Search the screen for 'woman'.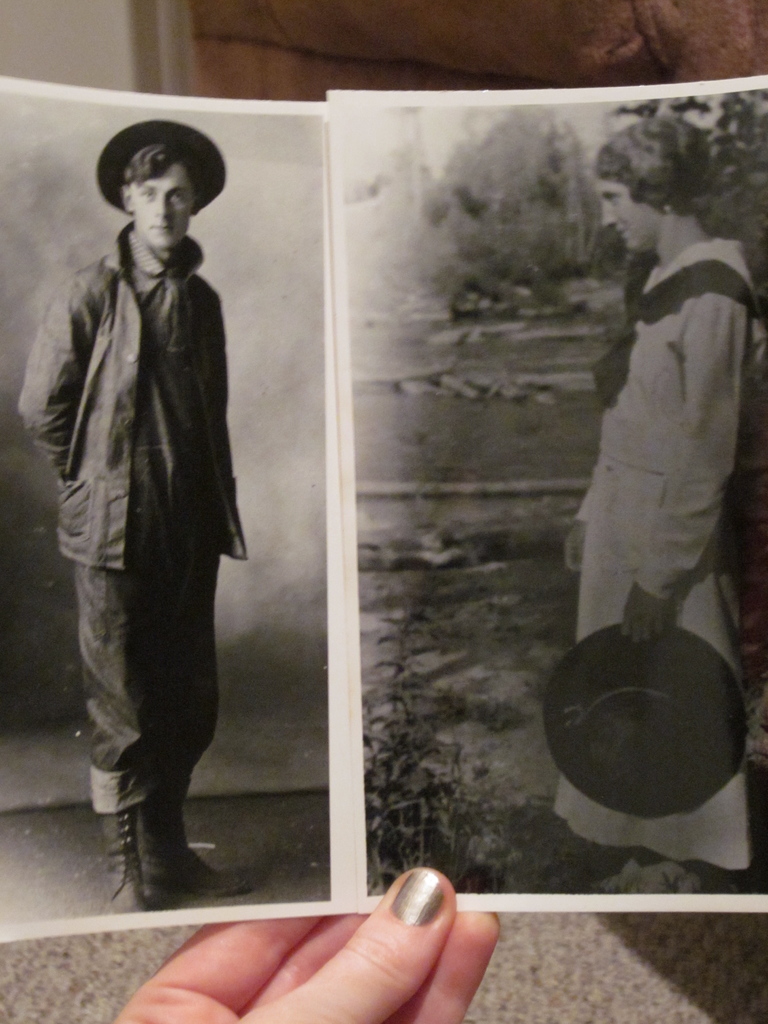
Found at region(552, 125, 759, 729).
